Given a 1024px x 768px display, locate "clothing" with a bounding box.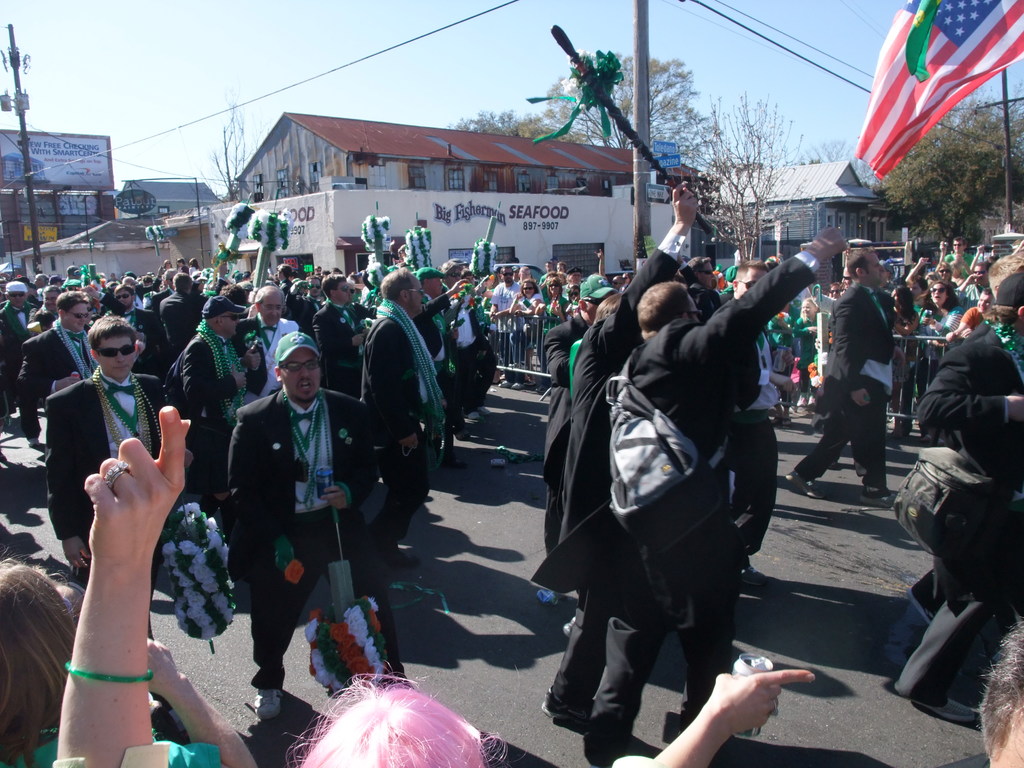
Located: [789,285,893,487].
